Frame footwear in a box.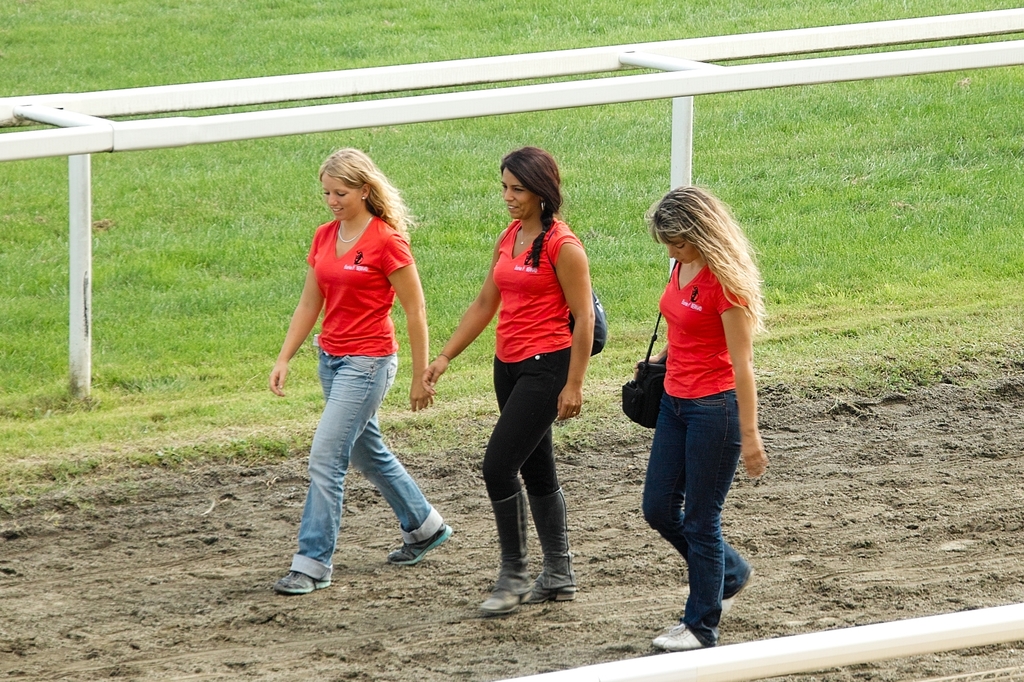
{"left": 388, "top": 522, "right": 454, "bottom": 565}.
